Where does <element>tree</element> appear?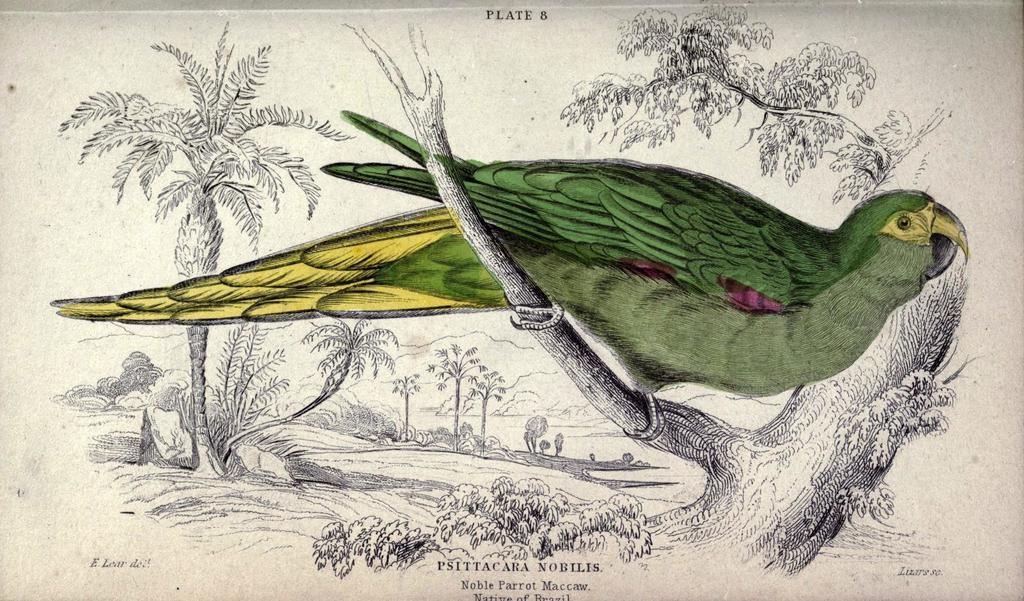
Appears at detection(61, 32, 339, 293).
